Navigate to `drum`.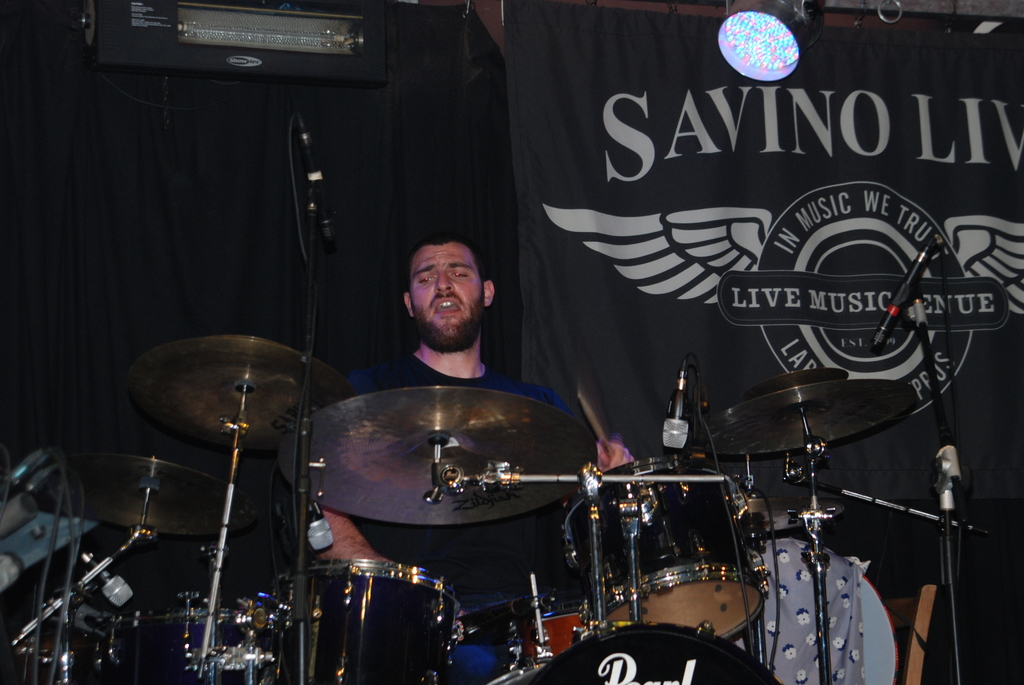
Navigation target: 65, 594, 284, 684.
